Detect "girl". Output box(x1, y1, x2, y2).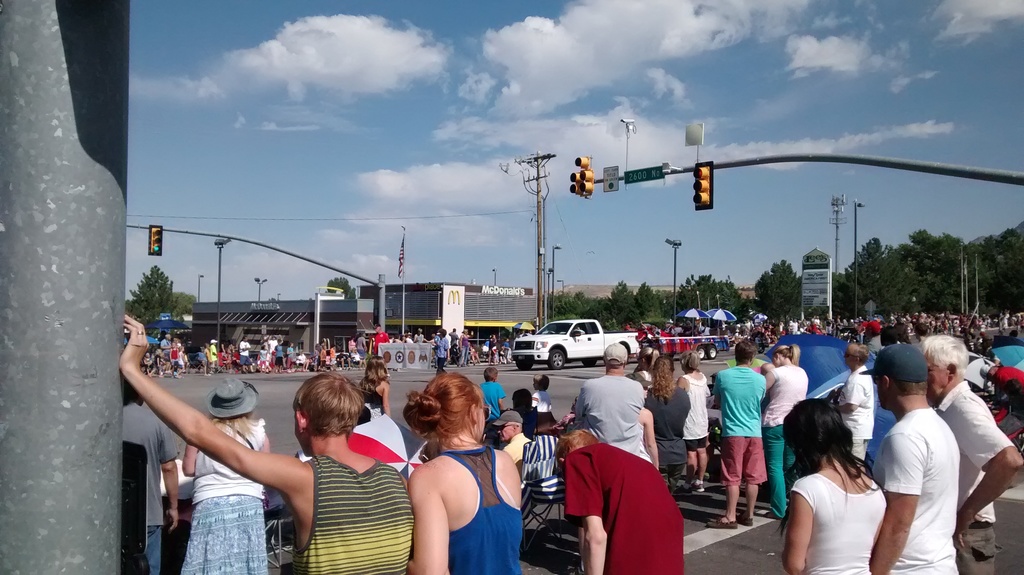
box(676, 350, 712, 496).
